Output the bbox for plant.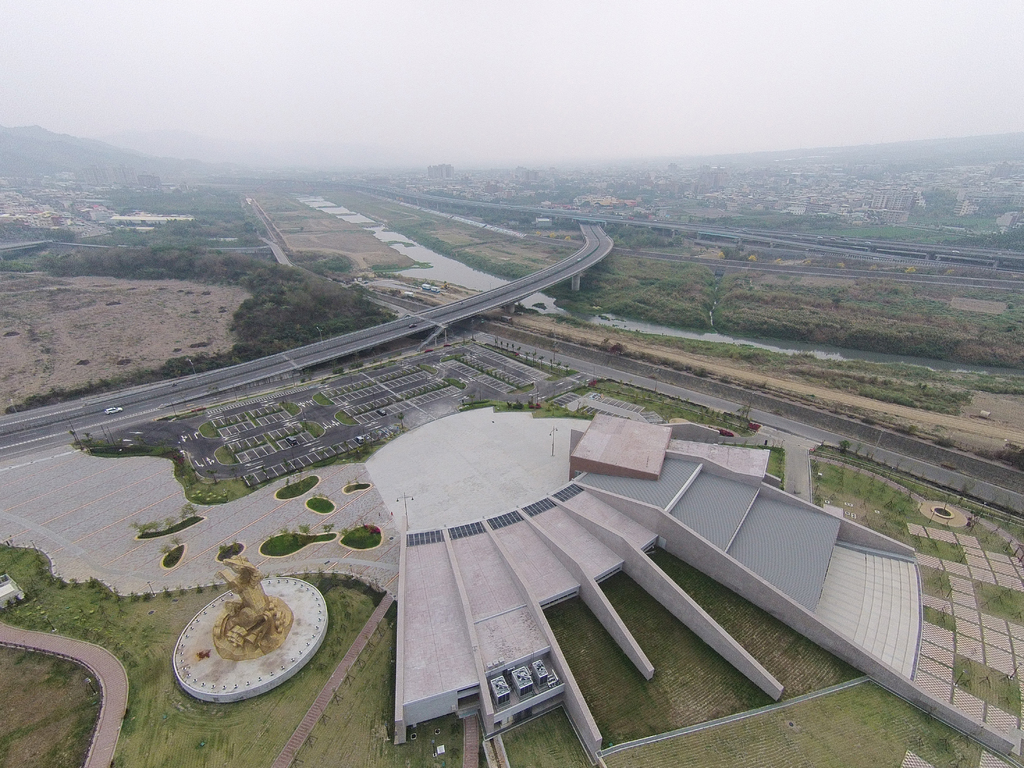
[left=561, top=401, right=570, bottom=420].
